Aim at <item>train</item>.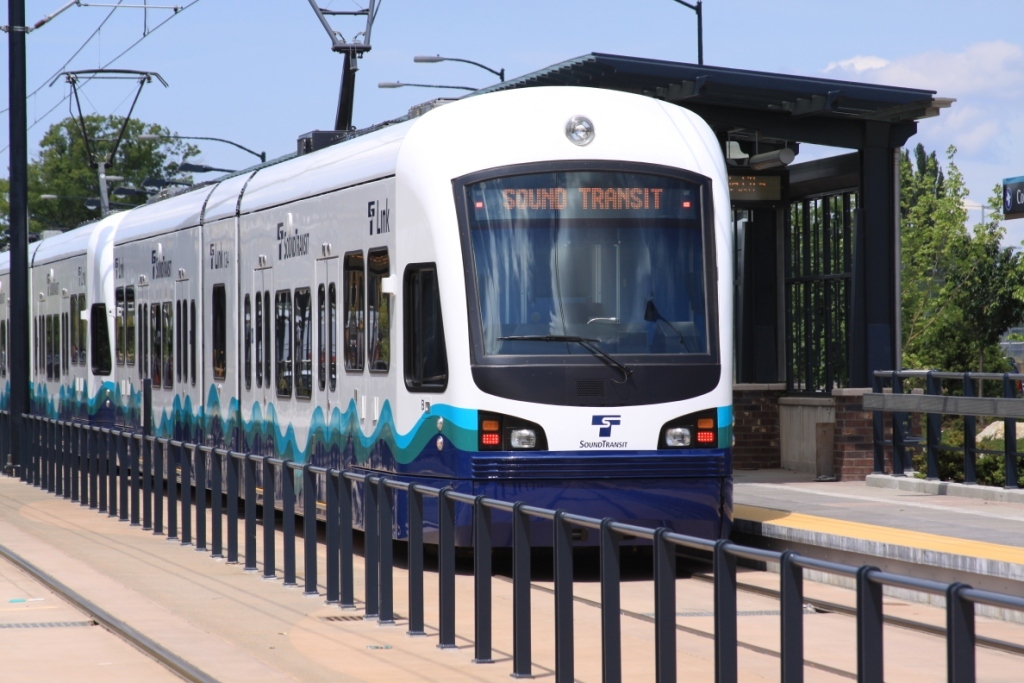
Aimed at 0:0:732:566.
